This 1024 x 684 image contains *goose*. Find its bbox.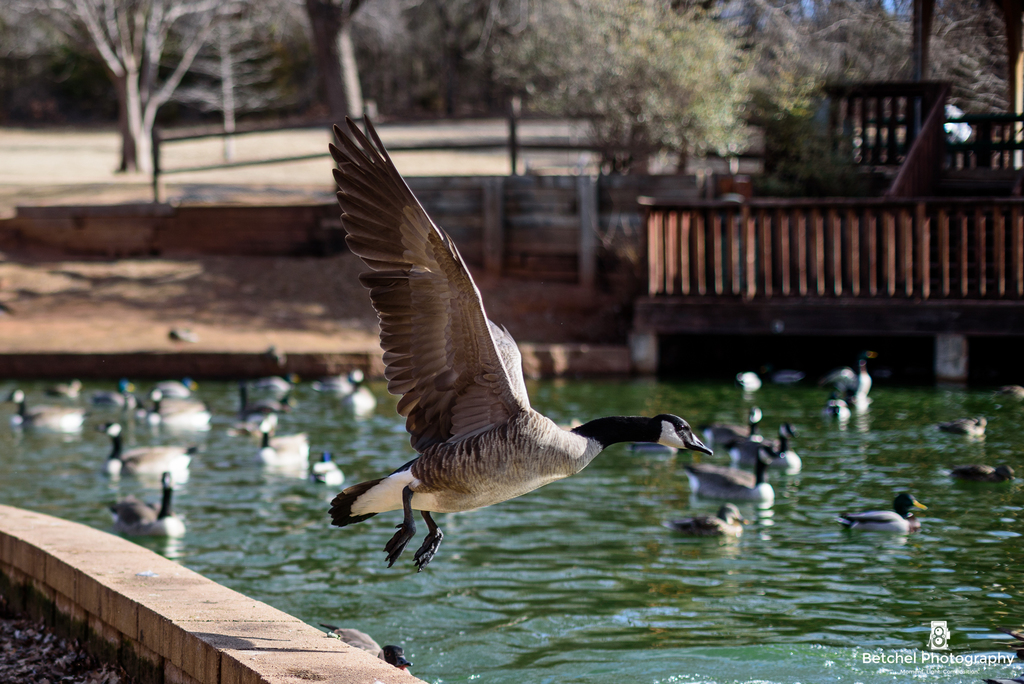
[105, 473, 185, 538].
